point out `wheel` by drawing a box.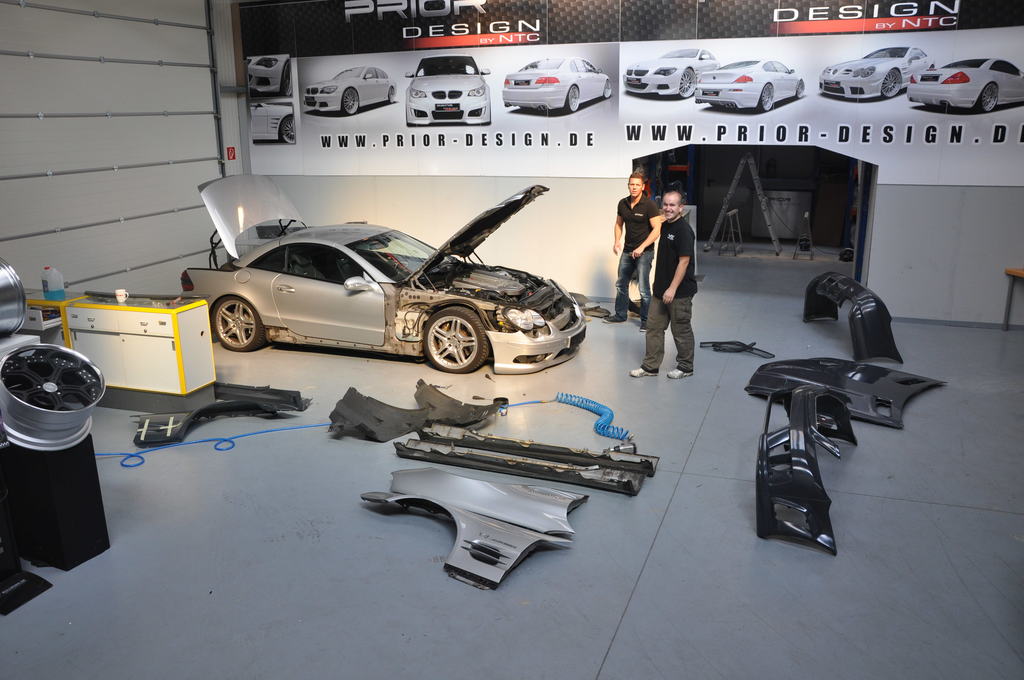
box(675, 65, 700, 101).
